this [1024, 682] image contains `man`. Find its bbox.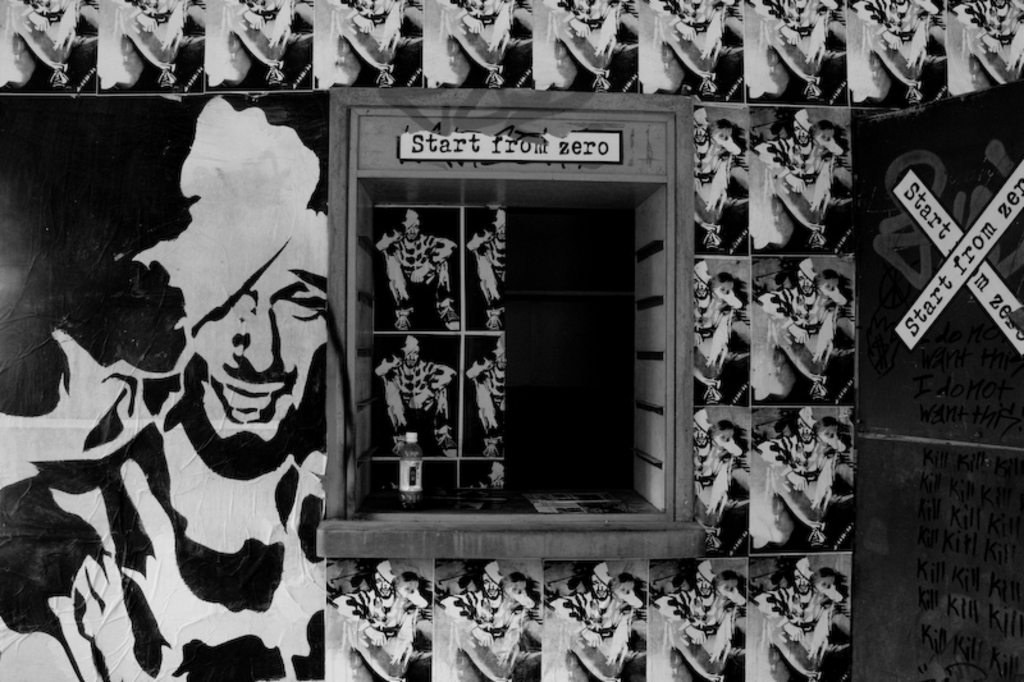
x1=695, y1=409, x2=750, y2=550.
